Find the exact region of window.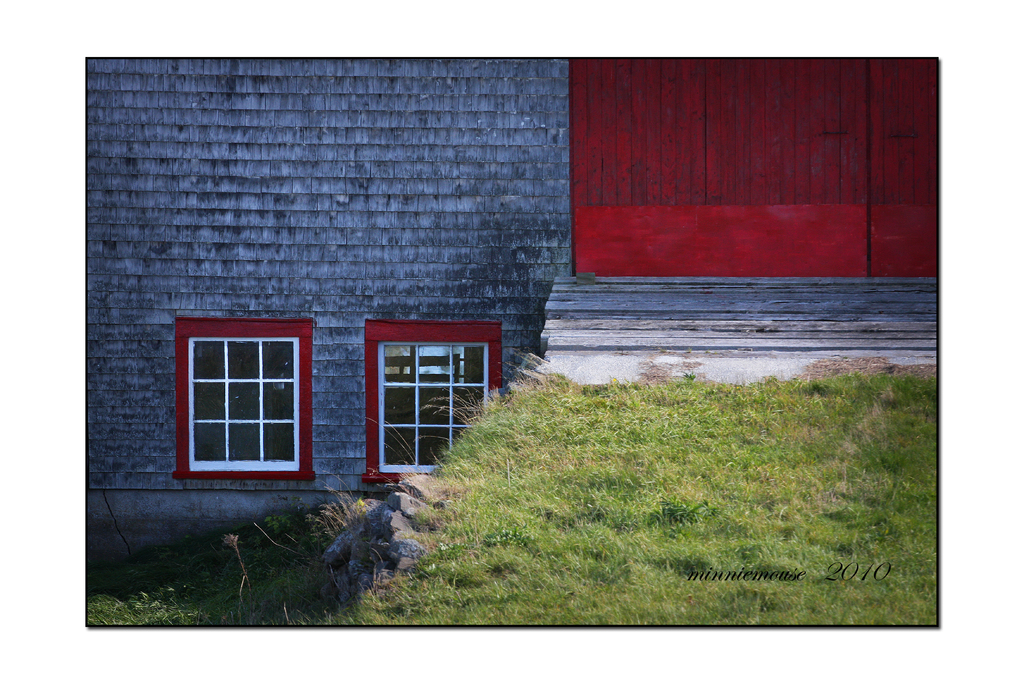
Exact region: bbox=(376, 342, 493, 475).
